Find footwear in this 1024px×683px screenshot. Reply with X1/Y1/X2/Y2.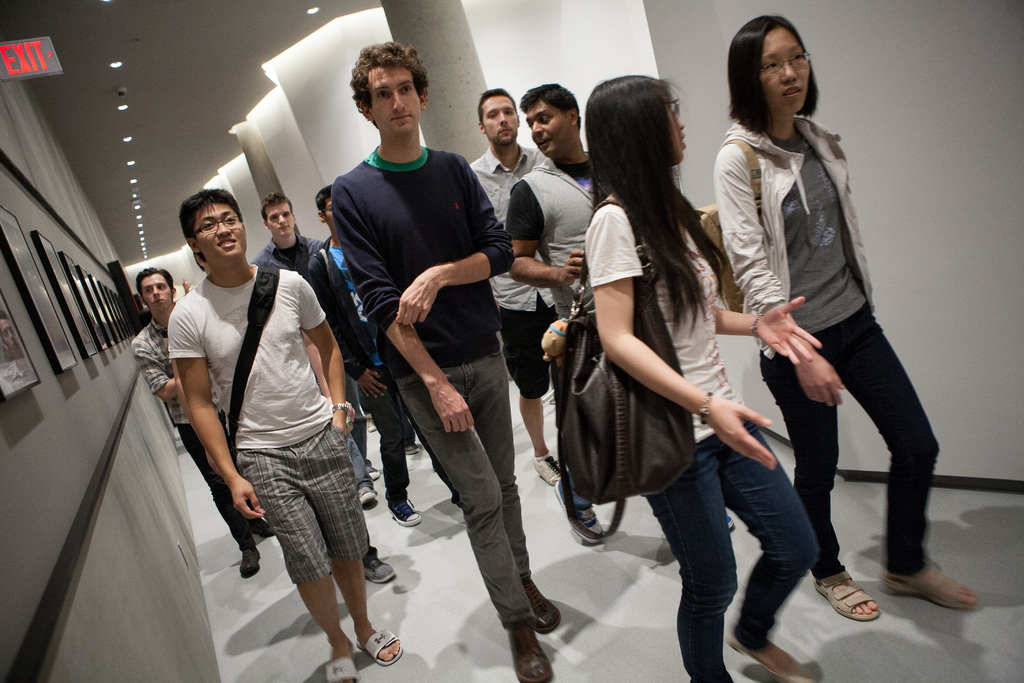
504/623/561/682.
